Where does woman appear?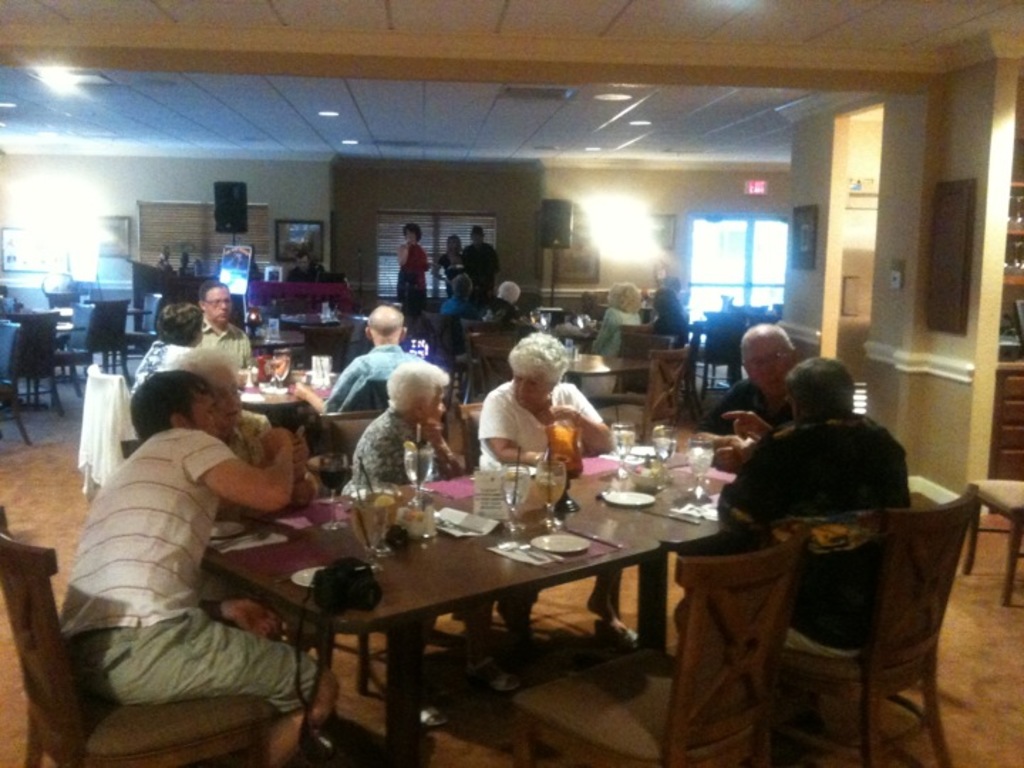
Appears at <region>485, 282, 521, 324</region>.
